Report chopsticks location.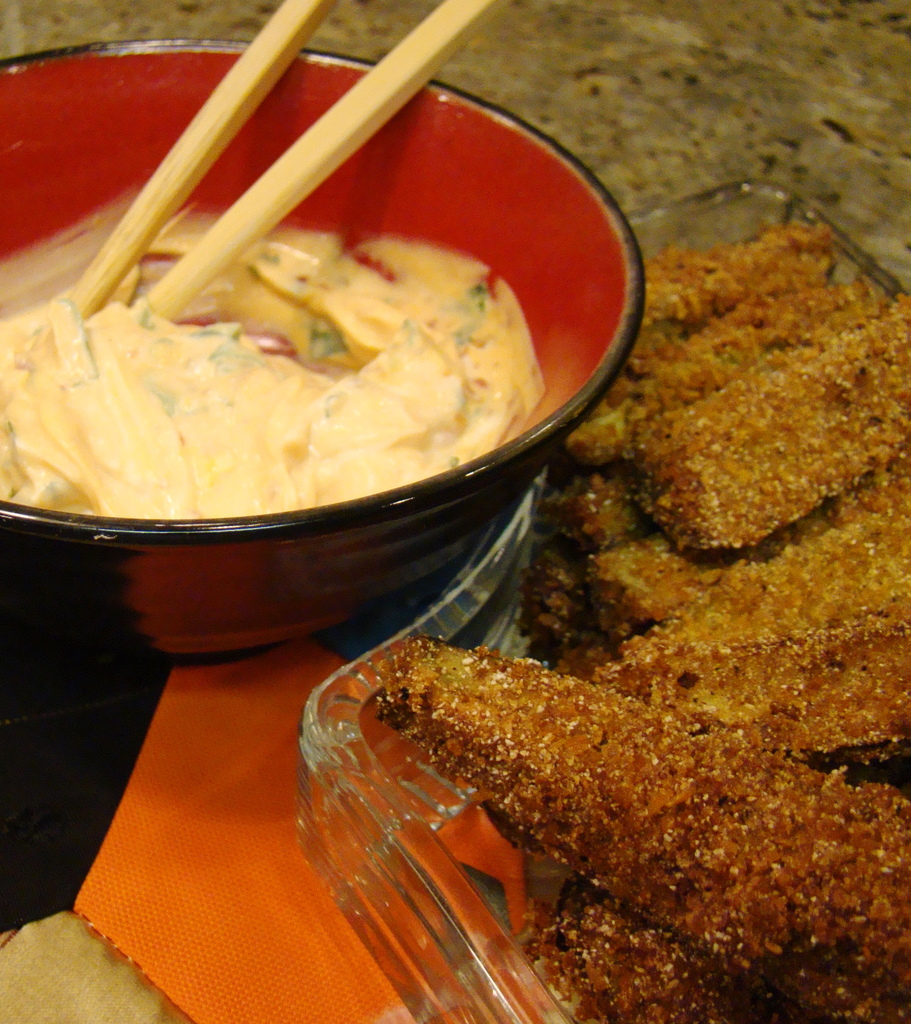
Report: rect(67, 0, 504, 319).
